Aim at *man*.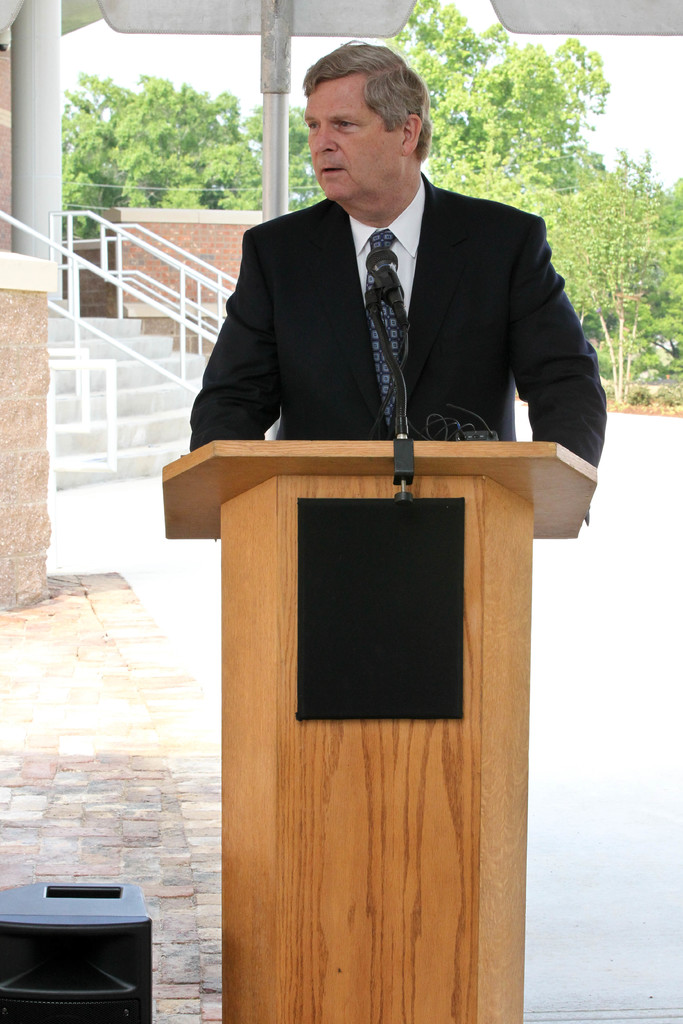
Aimed at bbox=[197, 68, 601, 498].
